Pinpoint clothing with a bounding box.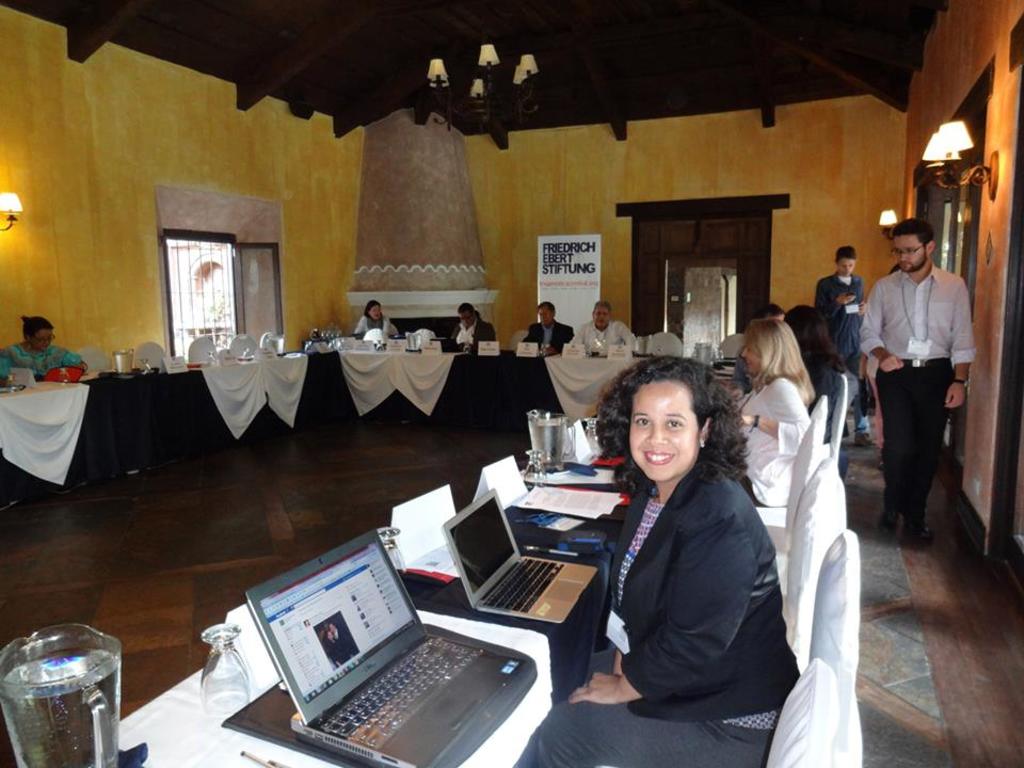
bbox(866, 269, 967, 532).
